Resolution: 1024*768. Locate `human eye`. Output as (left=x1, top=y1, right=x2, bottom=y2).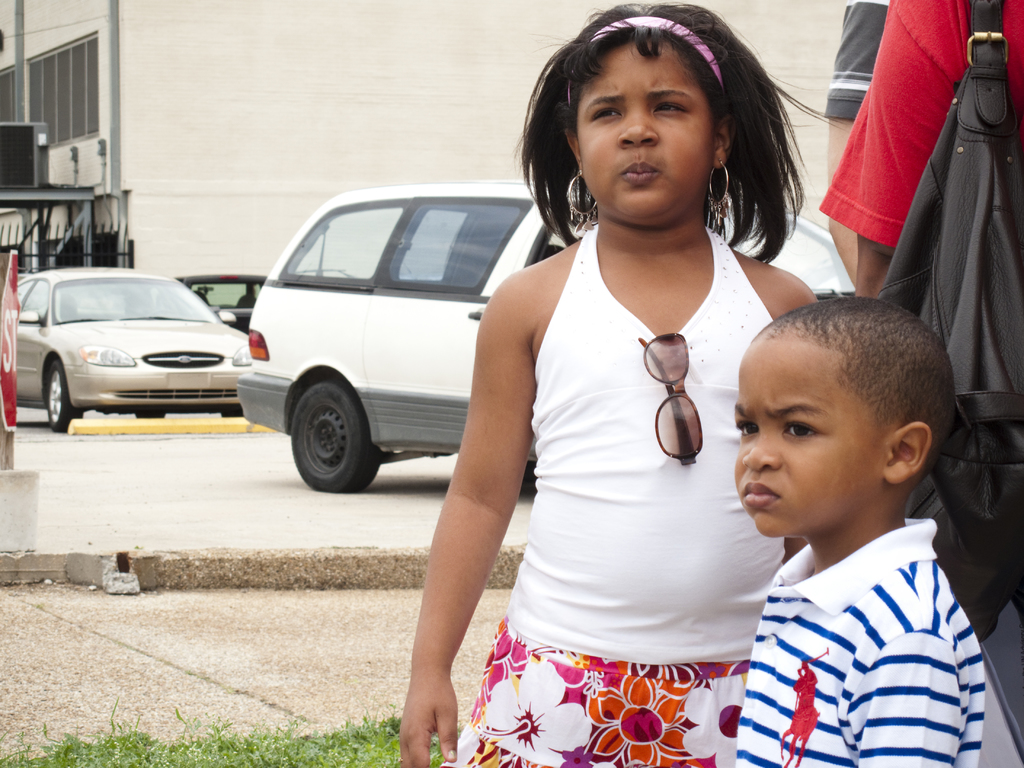
(left=589, top=106, right=625, bottom=127).
